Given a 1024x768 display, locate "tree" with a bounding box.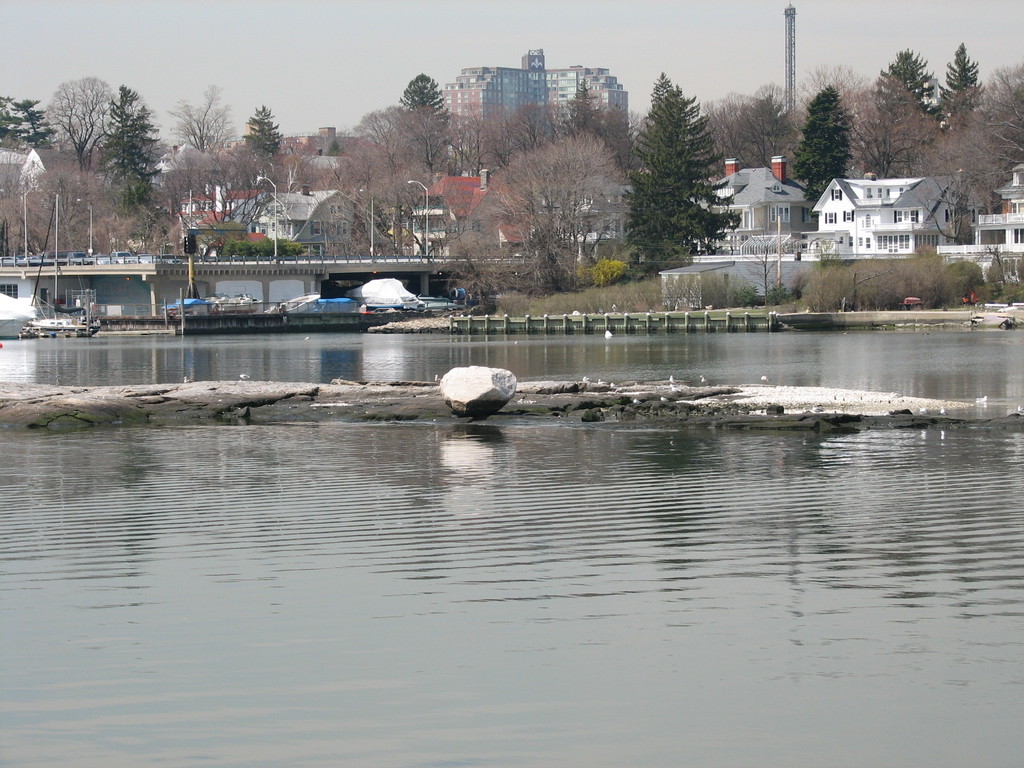
Located: [719,81,793,173].
